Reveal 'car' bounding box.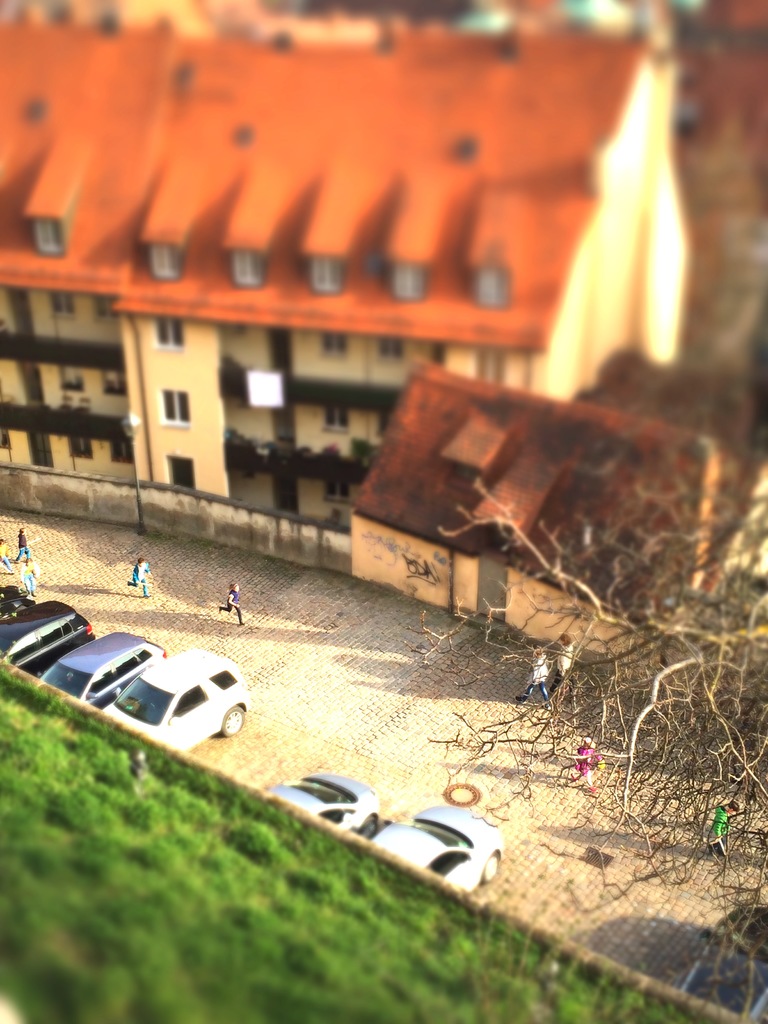
Revealed: 36,627,172,710.
